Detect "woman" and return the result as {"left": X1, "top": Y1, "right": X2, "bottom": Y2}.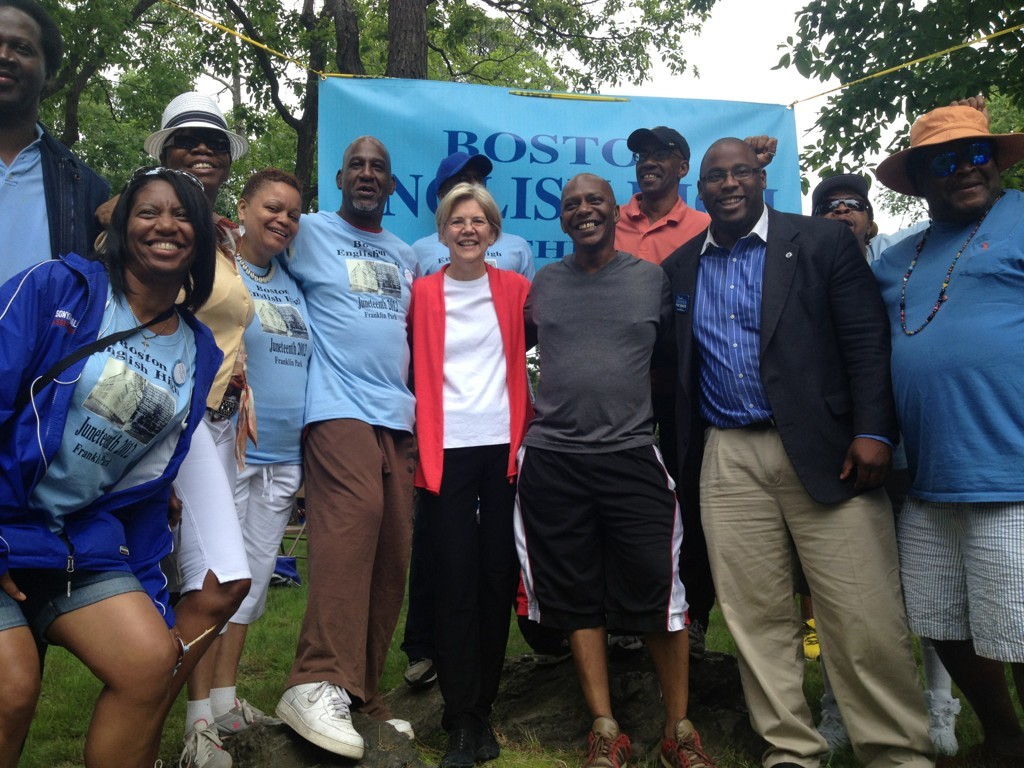
{"left": 200, "top": 153, "right": 318, "bottom": 767}.
